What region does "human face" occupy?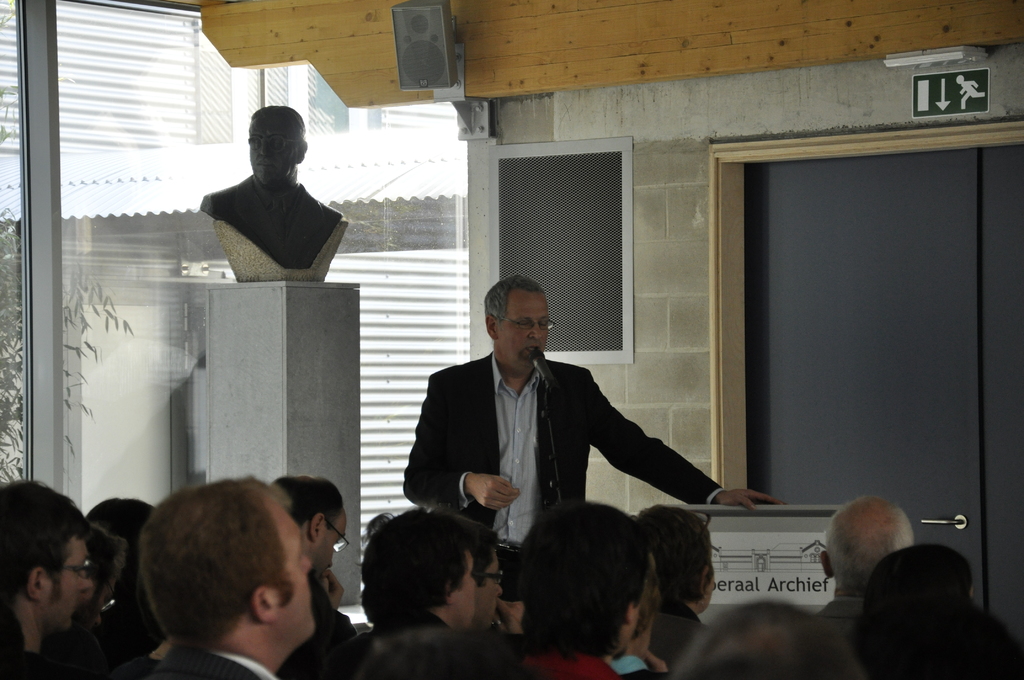
Rect(33, 530, 93, 629).
